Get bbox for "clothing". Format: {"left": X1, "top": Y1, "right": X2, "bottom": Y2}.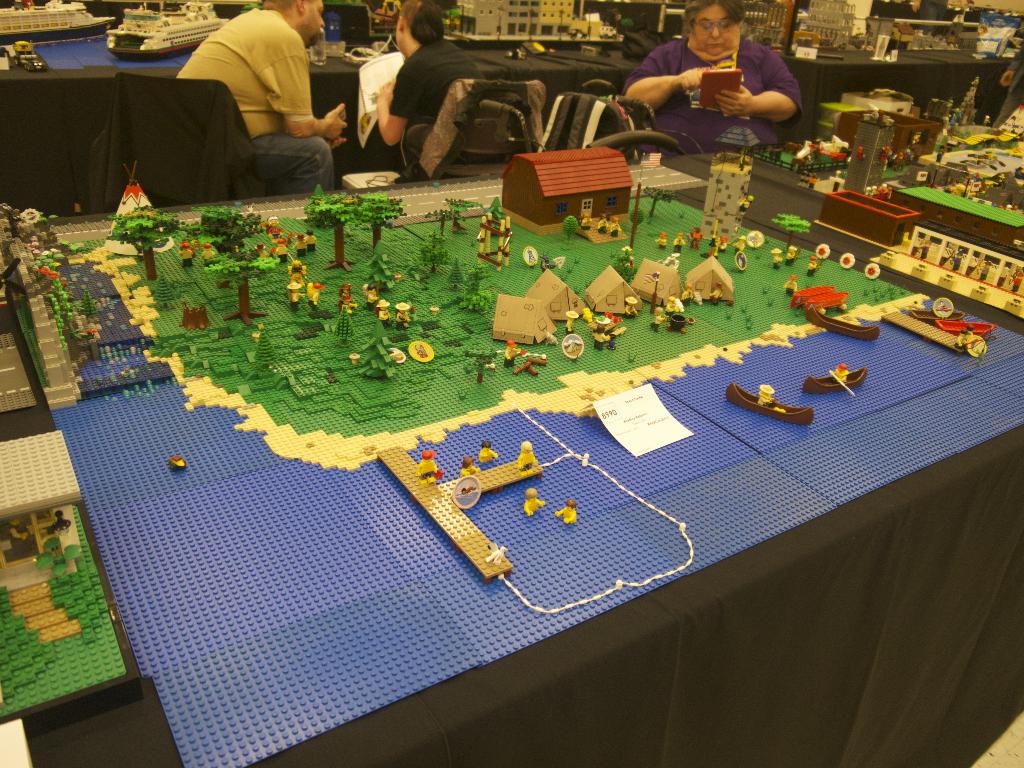
{"left": 620, "top": 37, "right": 804, "bottom": 155}.
